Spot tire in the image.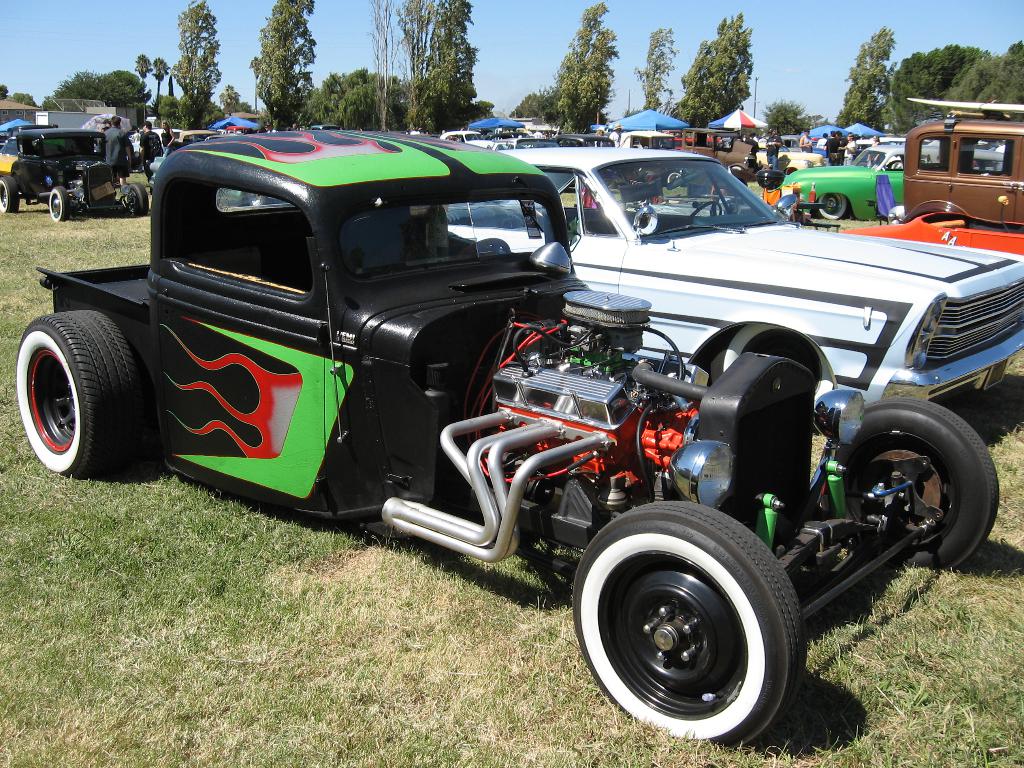
tire found at 815, 397, 992, 577.
